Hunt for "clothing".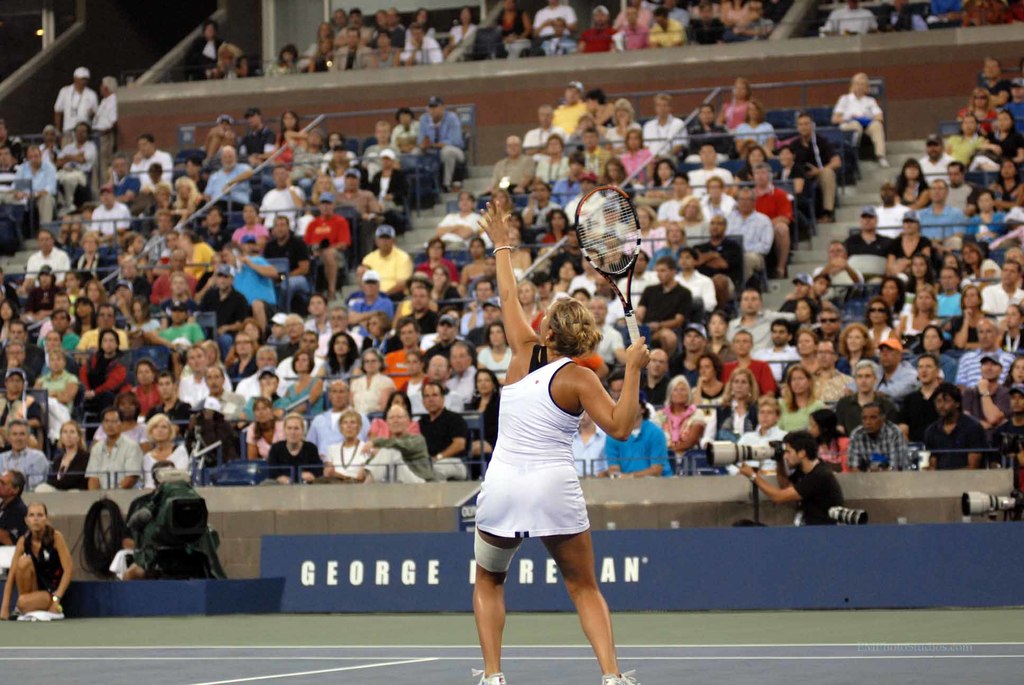
Hunted down at l=289, t=374, r=318, b=418.
